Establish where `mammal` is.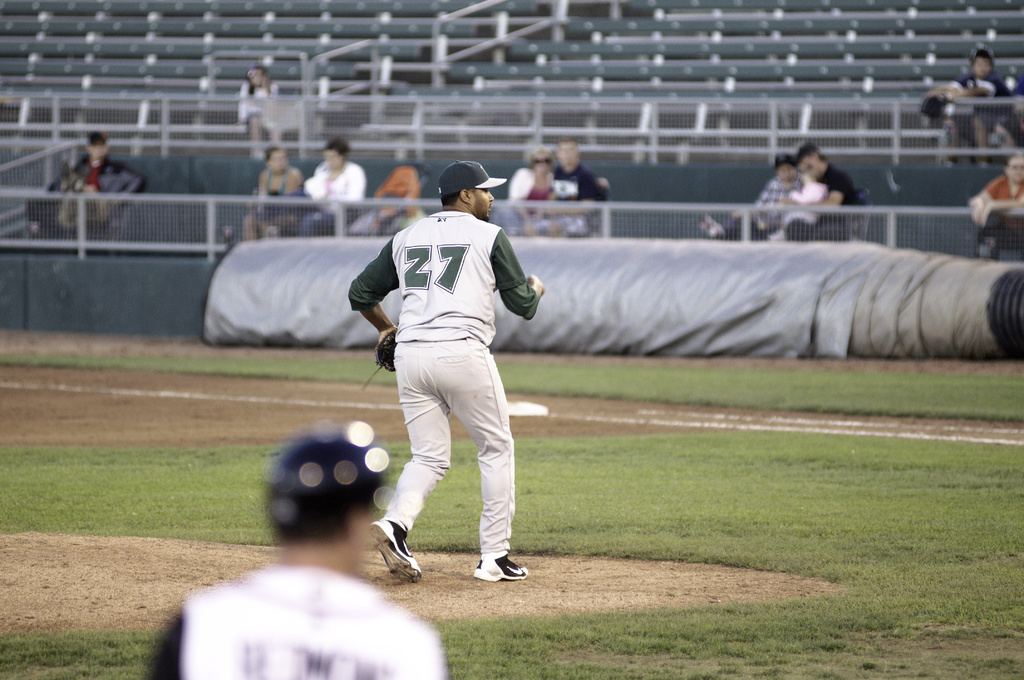
Established at l=53, t=125, r=142, b=233.
